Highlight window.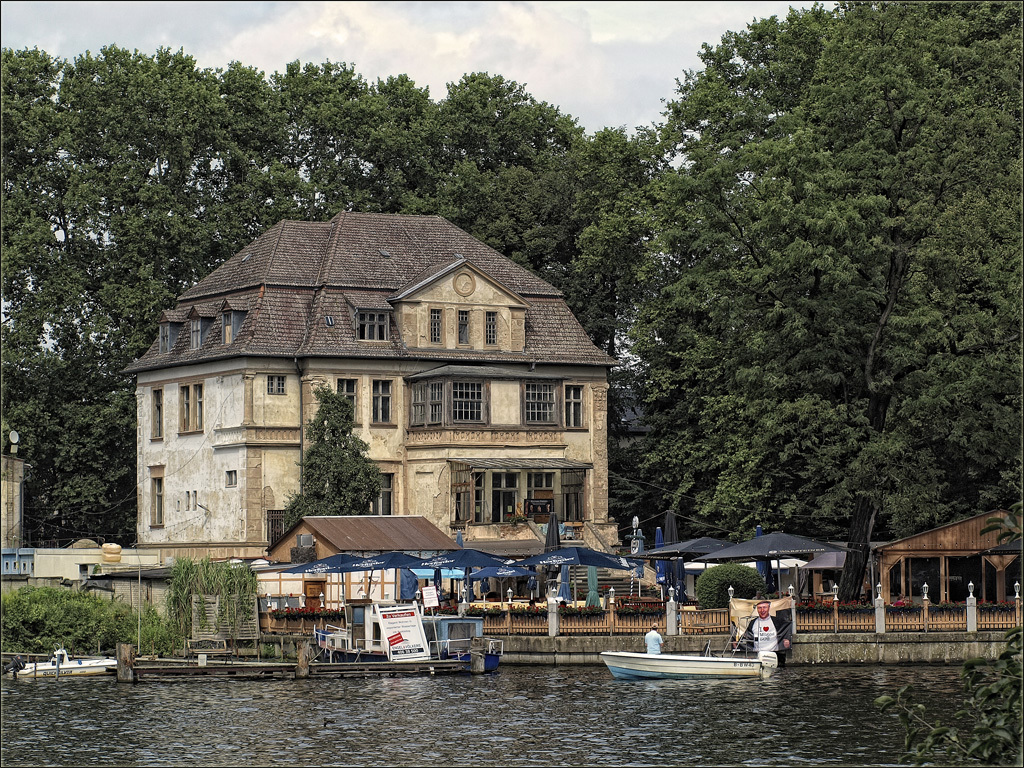
Highlighted region: 487,312,495,348.
